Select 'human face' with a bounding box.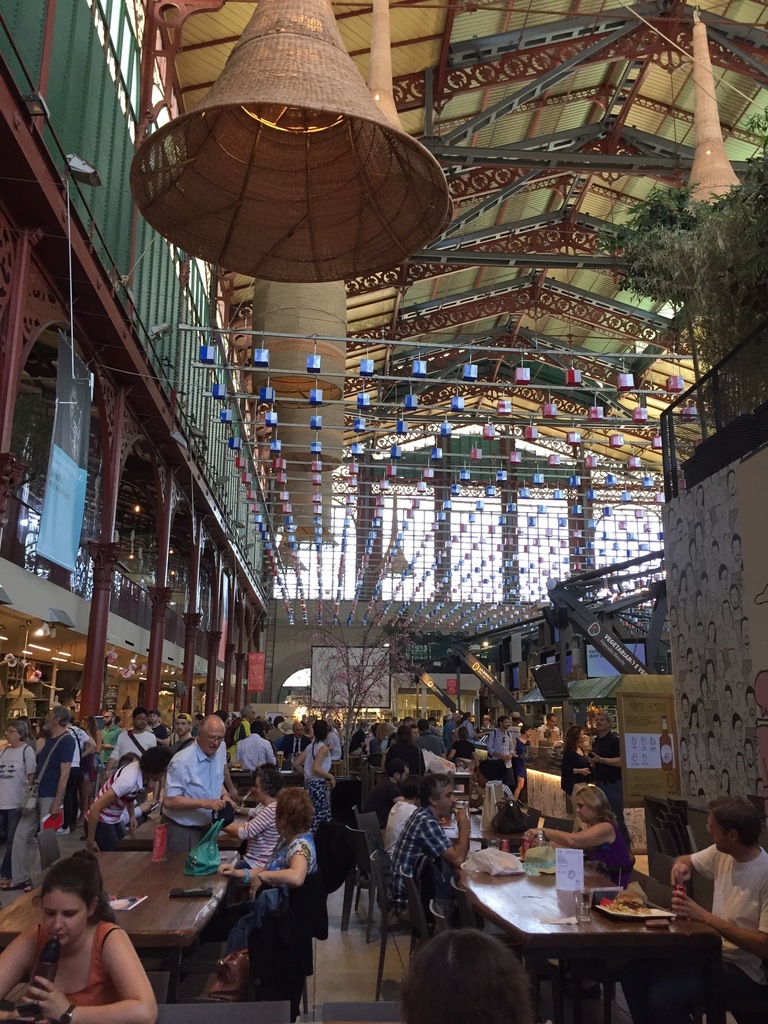
BBox(175, 717, 186, 739).
